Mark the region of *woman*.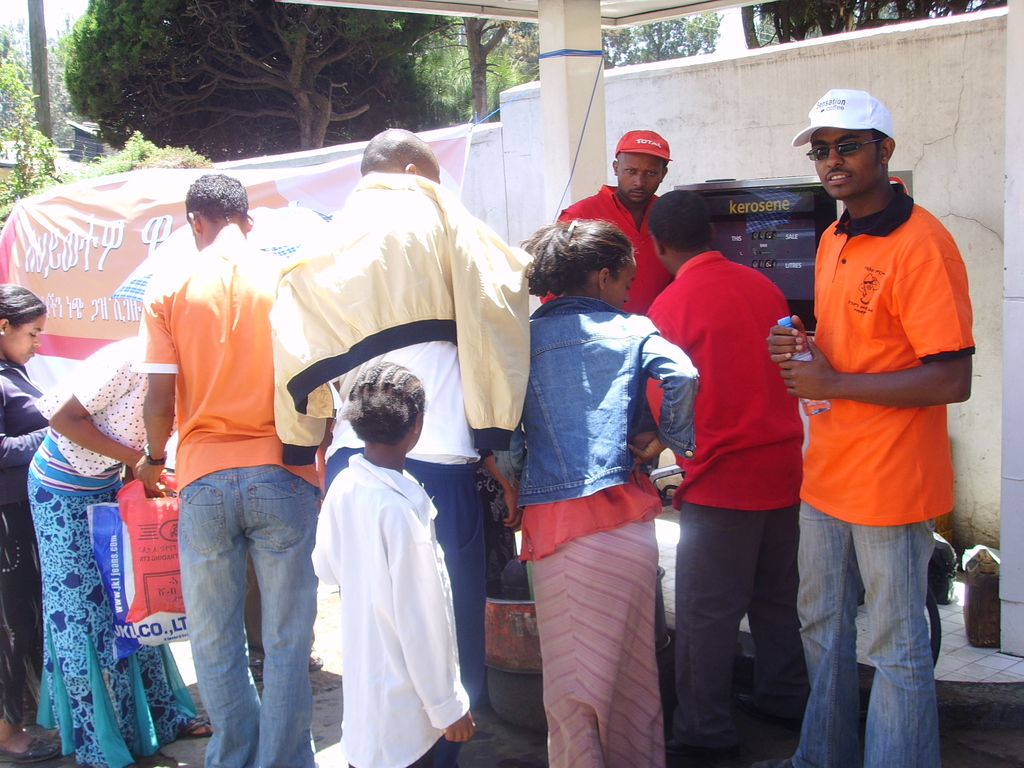
Region: 499:195:689:767.
